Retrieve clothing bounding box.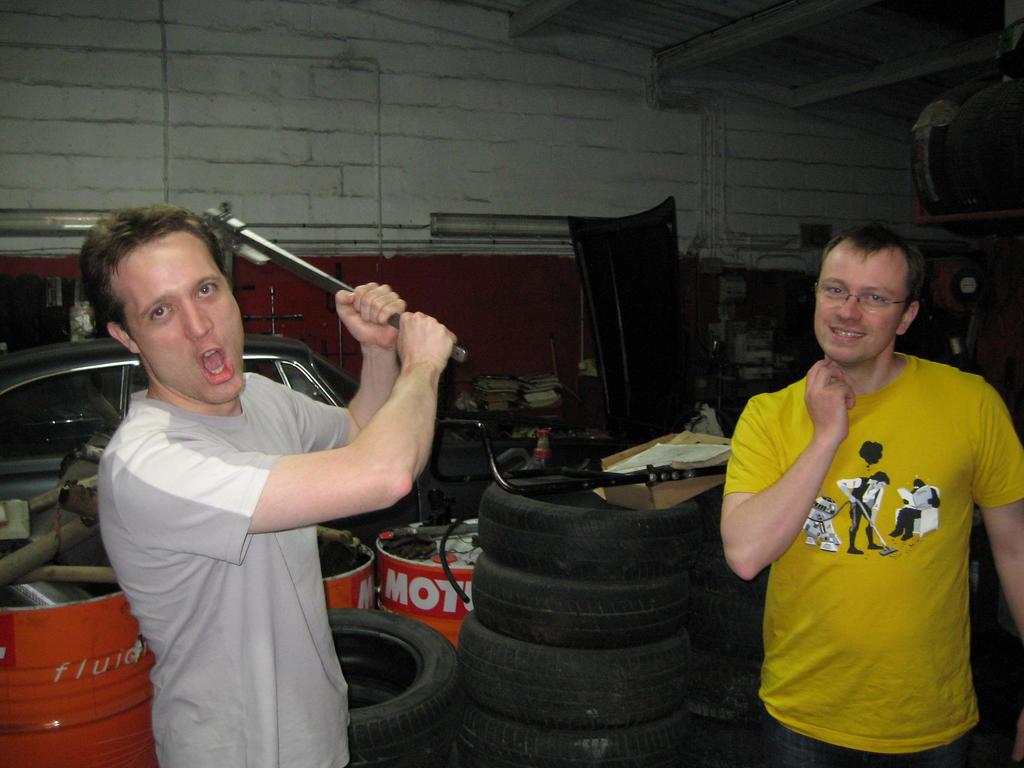
Bounding box: (x1=724, y1=346, x2=1023, y2=764).
